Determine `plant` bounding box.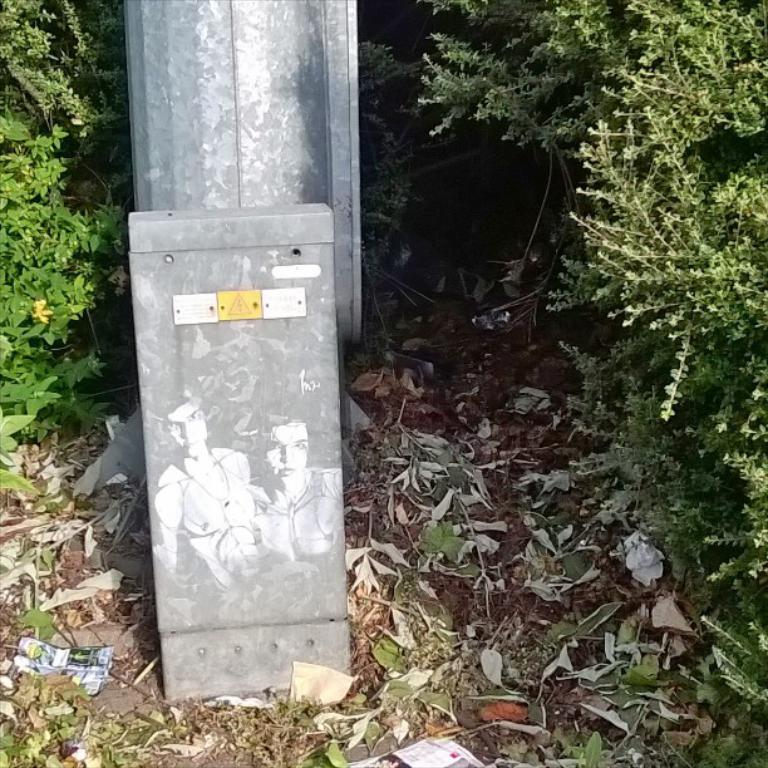
Determined: 0,0,134,496.
